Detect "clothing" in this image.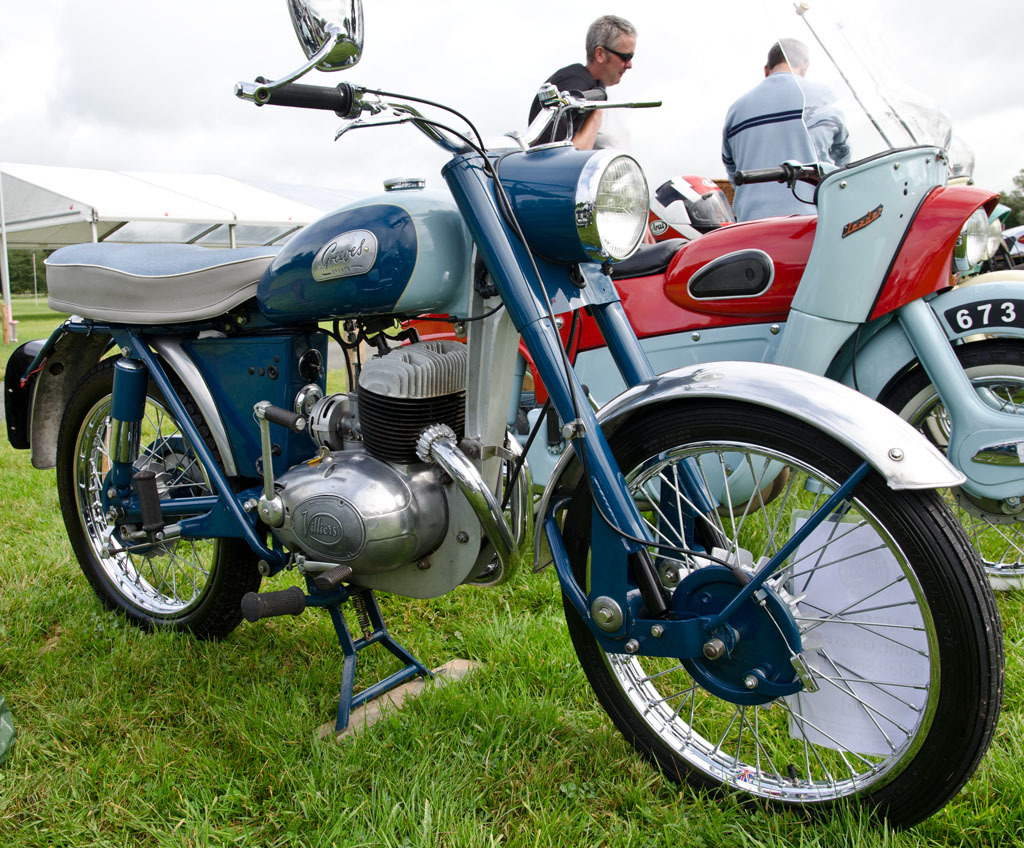
Detection: 520, 56, 602, 151.
